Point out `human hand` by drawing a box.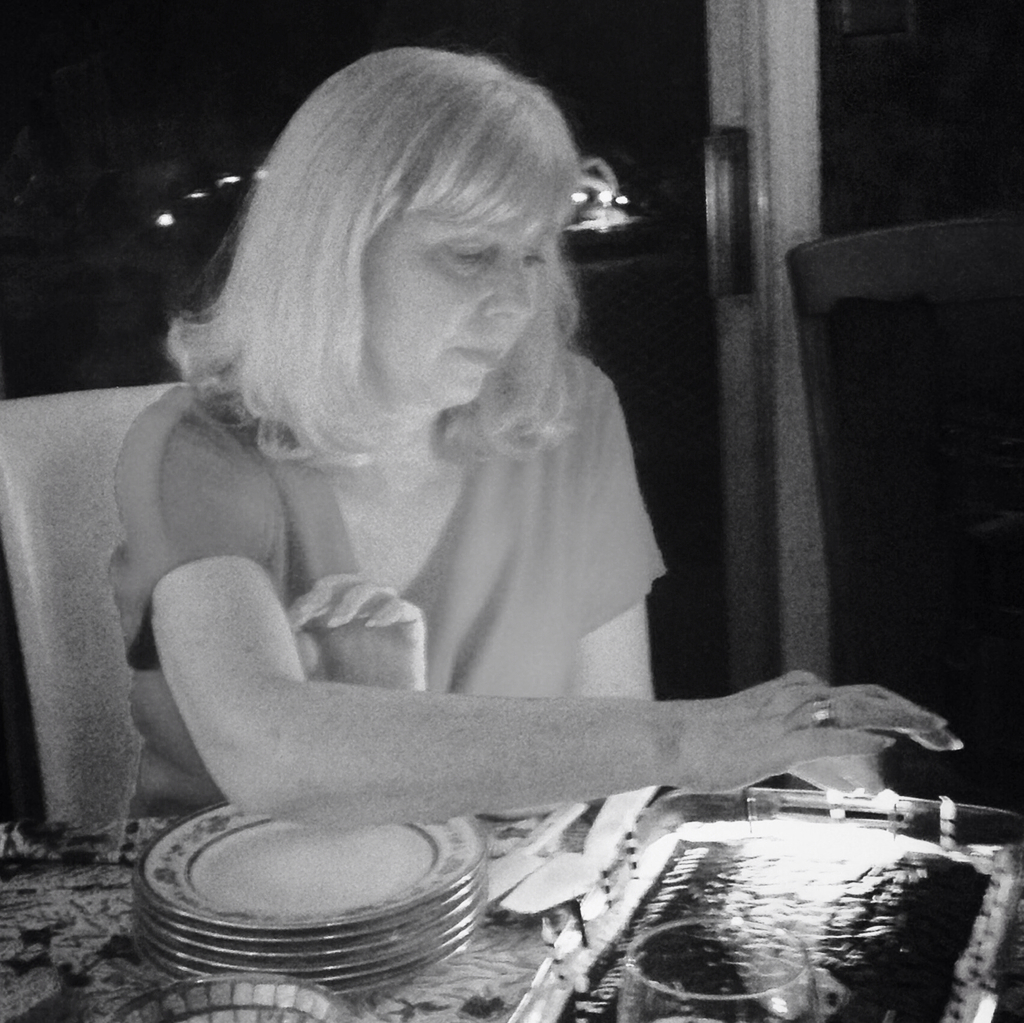
<box>653,668,971,816</box>.
